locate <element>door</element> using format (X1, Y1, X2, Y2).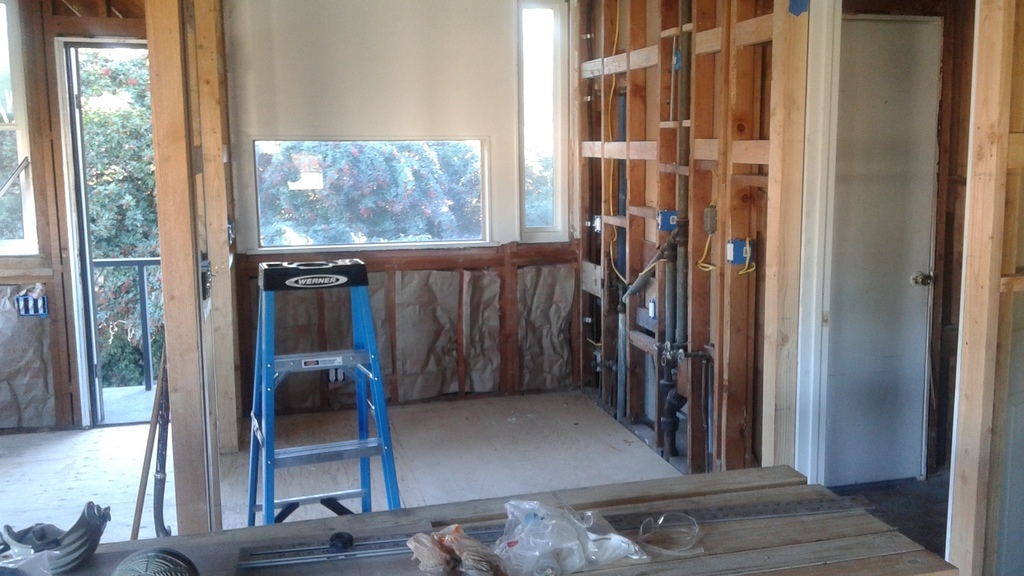
(70, 45, 100, 422).
